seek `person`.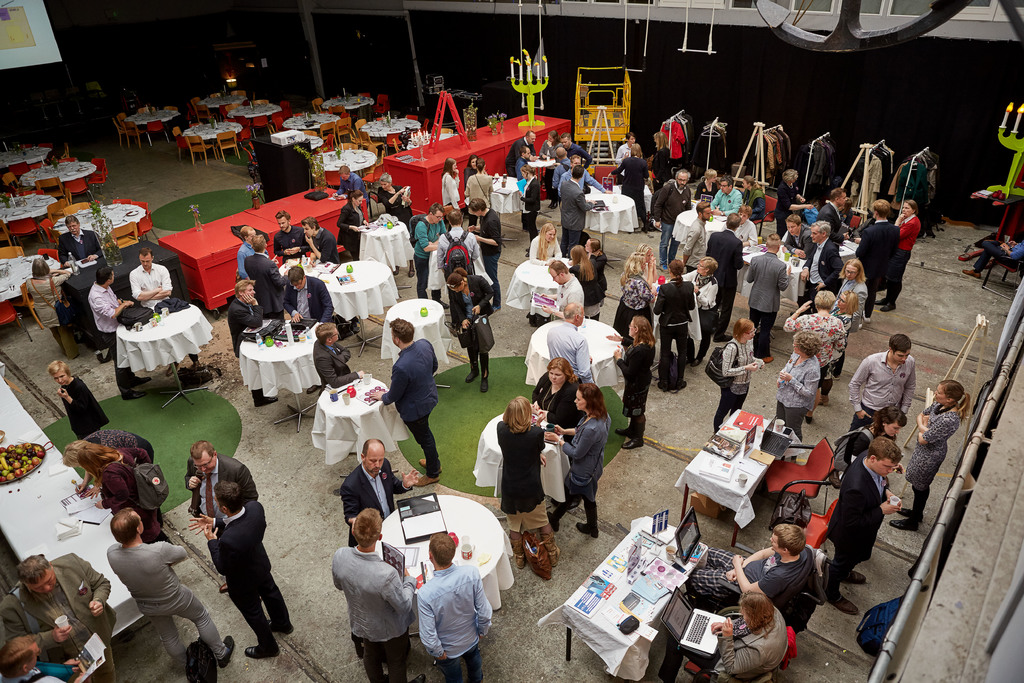
493, 392, 562, 568.
